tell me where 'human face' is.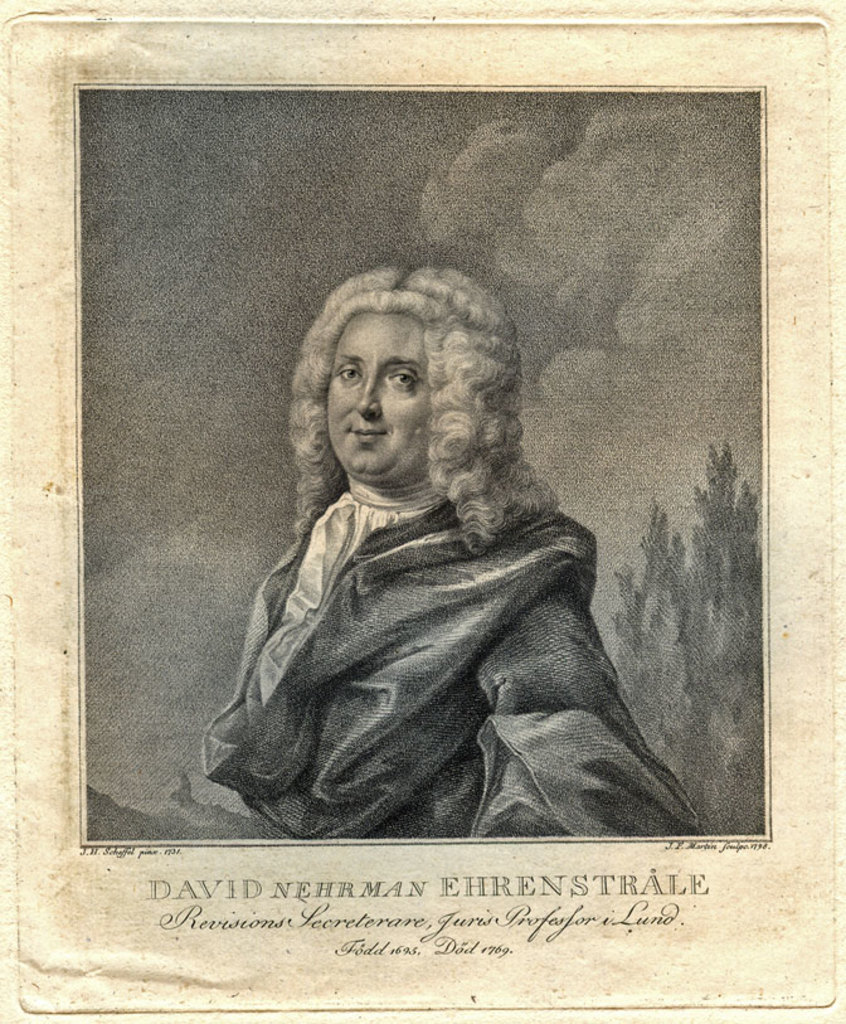
'human face' is at x1=310 y1=311 x2=453 y2=482.
